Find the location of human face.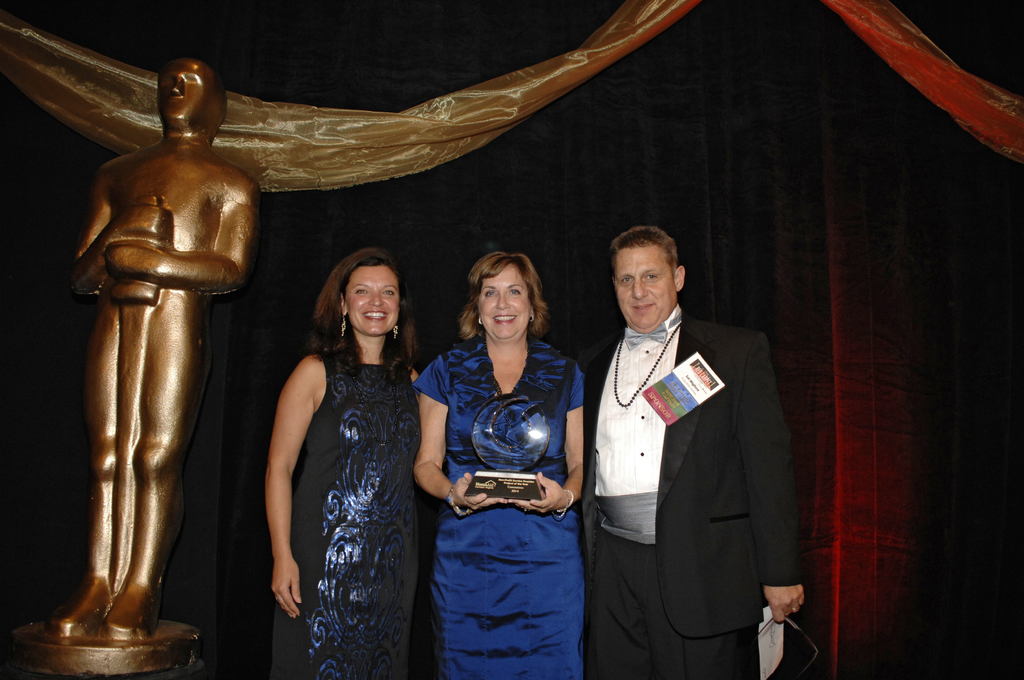
Location: <box>475,261,530,339</box>.
